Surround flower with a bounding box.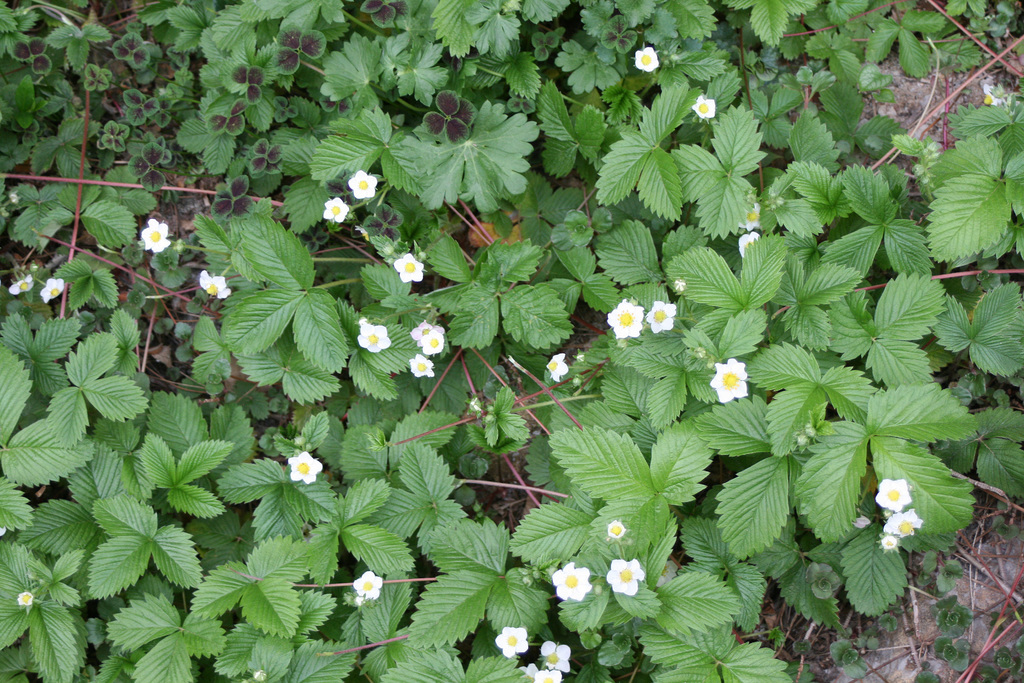
rect(284, 450, 328, 490).
